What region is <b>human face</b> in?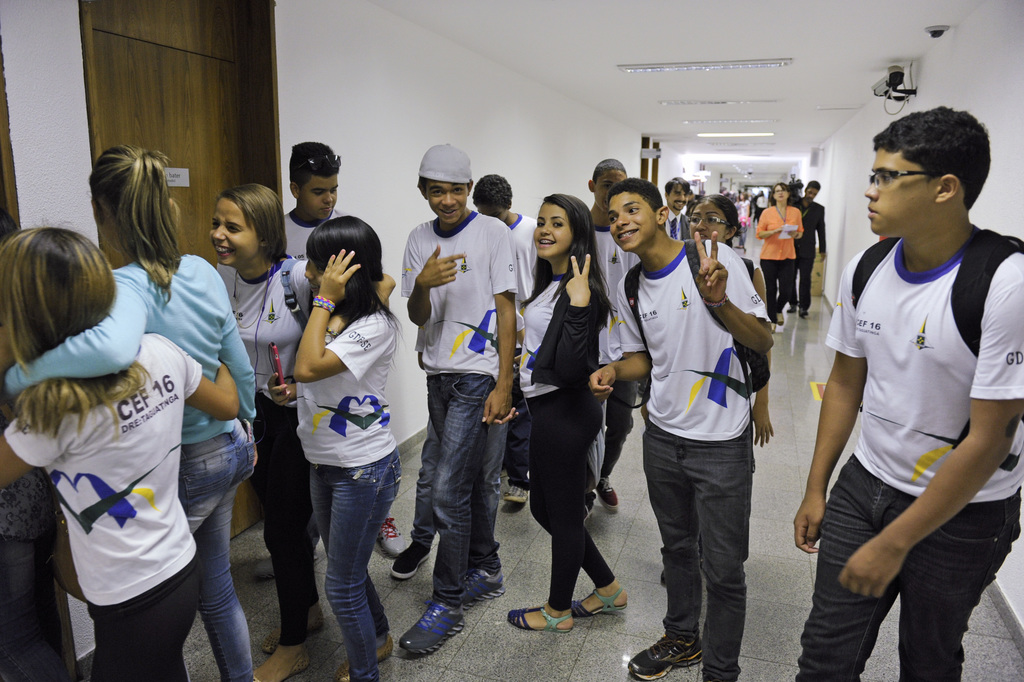
(673,183,688,213).
